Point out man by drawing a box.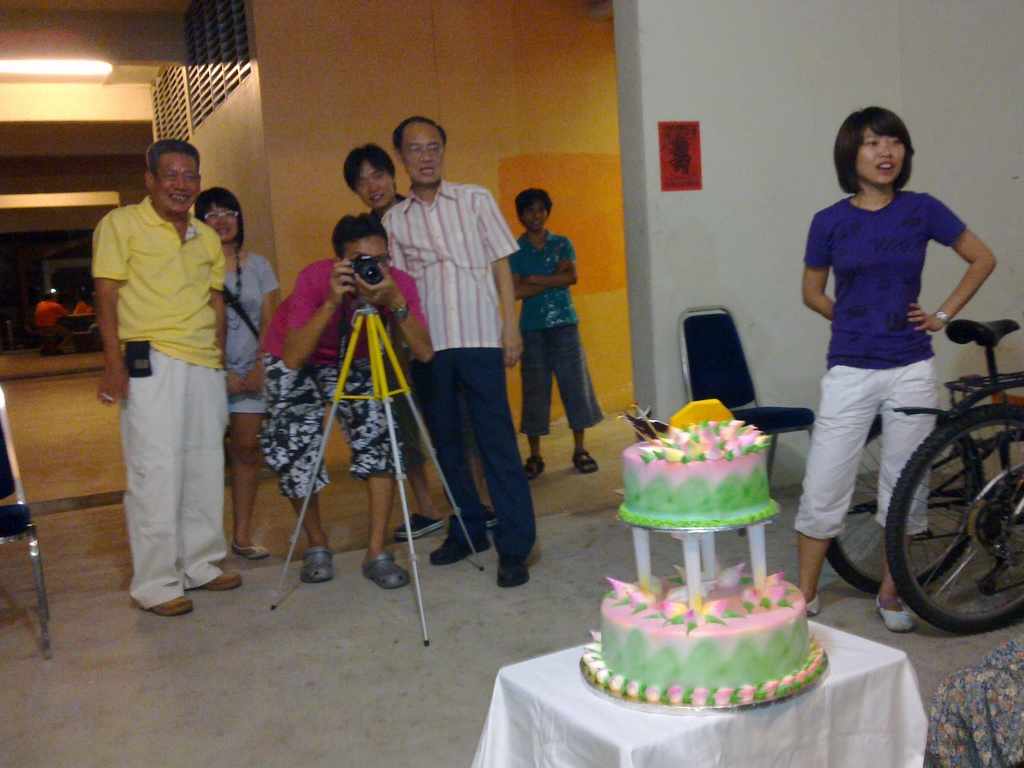
(left=33, top=286, right=69, bottom=353).
